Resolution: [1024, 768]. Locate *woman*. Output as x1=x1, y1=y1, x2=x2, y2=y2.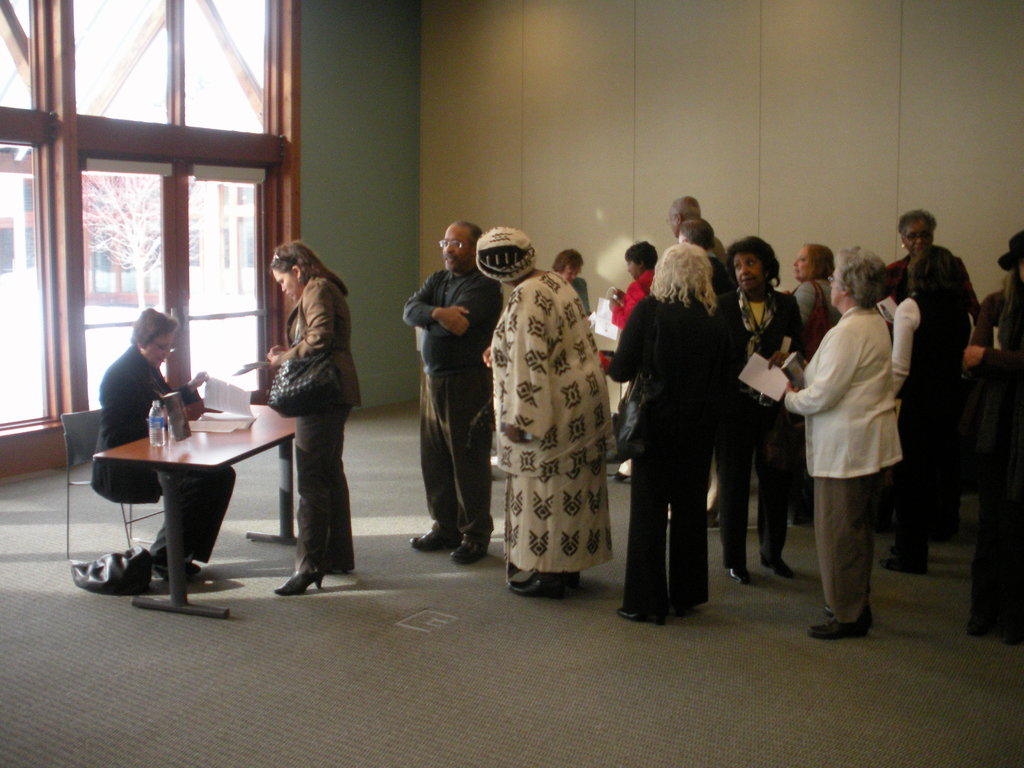
x1=90, y1=307, x2=239, y2=580.
